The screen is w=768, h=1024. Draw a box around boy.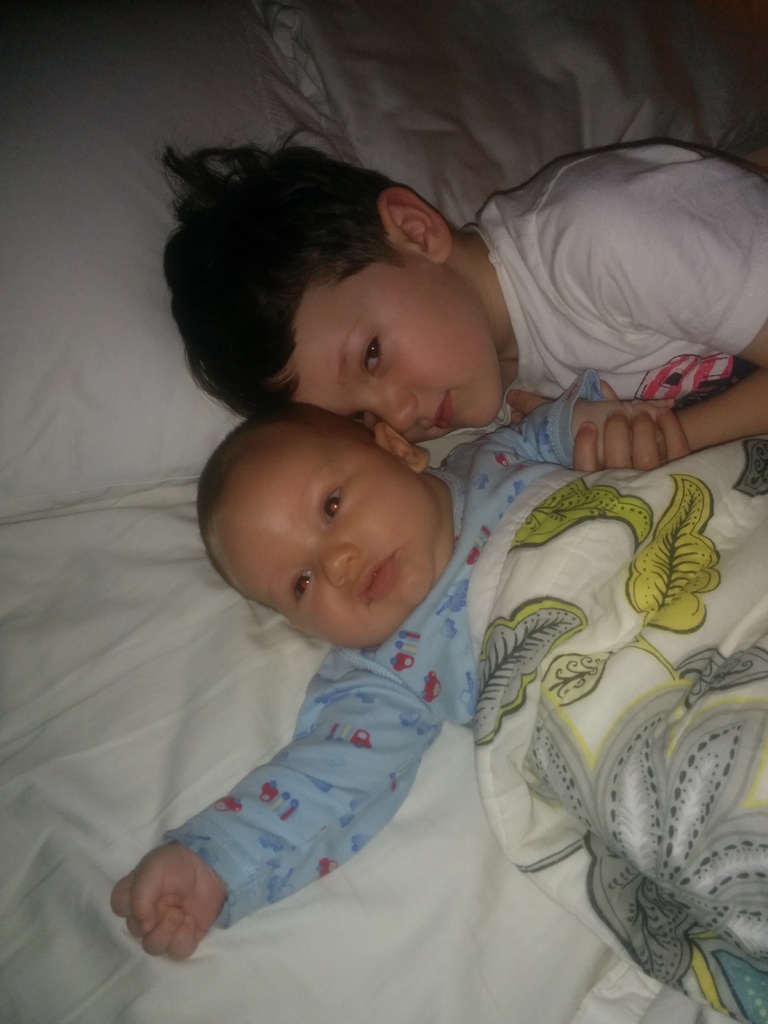
locate(109, 406, 767, 964).
